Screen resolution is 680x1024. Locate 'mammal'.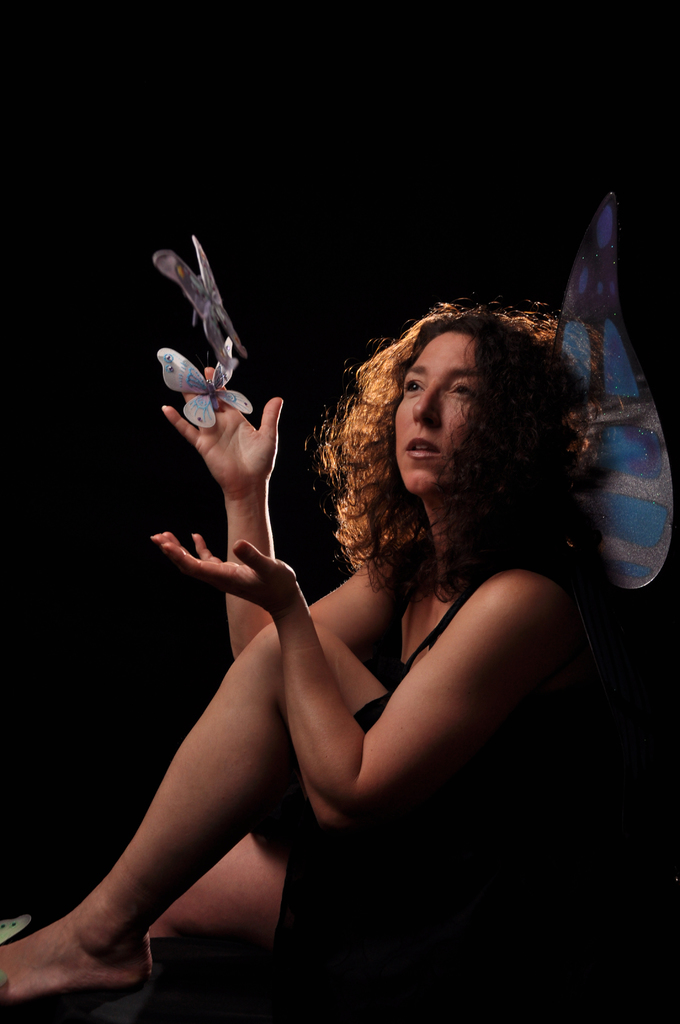
<box>84,247,637,986</box>.
